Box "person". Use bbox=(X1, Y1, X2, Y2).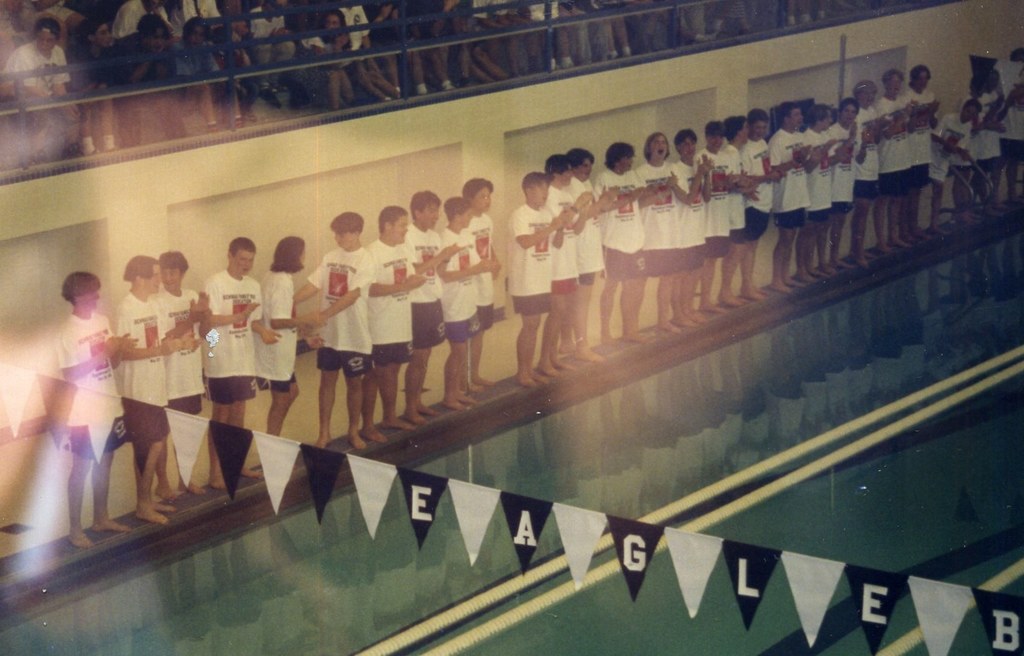
bbox=(149, 253, 208, 496).
